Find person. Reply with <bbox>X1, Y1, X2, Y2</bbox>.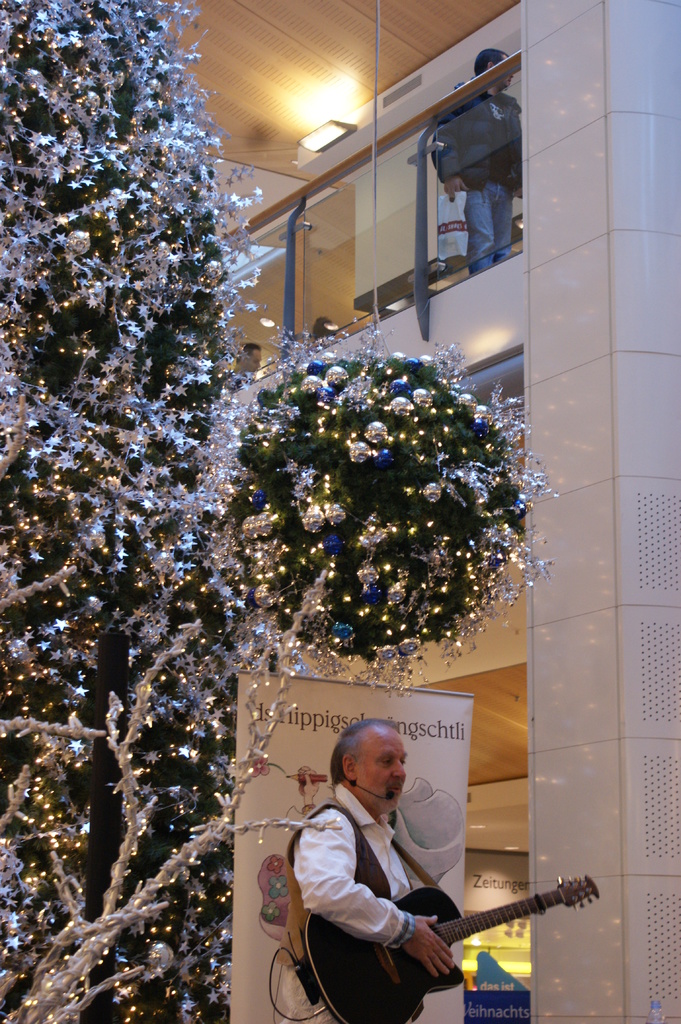
<bbox>429, 46, 525, 273</bbox>.
